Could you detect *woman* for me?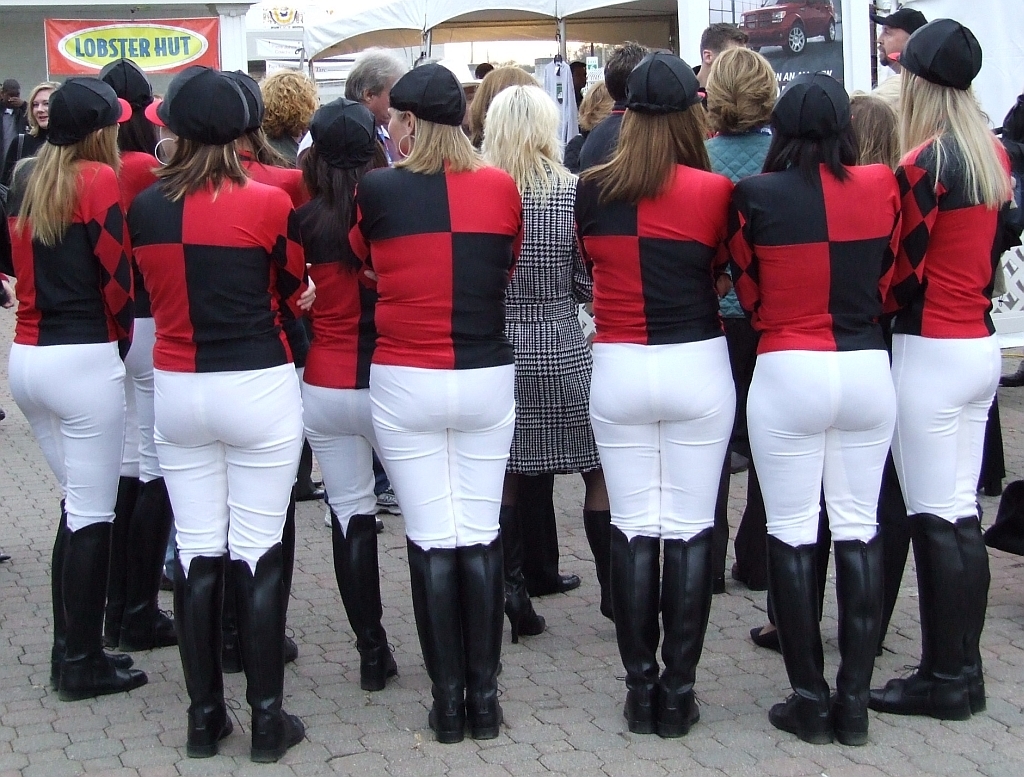
Detection result: BBox(724, 73, 890, 742).
